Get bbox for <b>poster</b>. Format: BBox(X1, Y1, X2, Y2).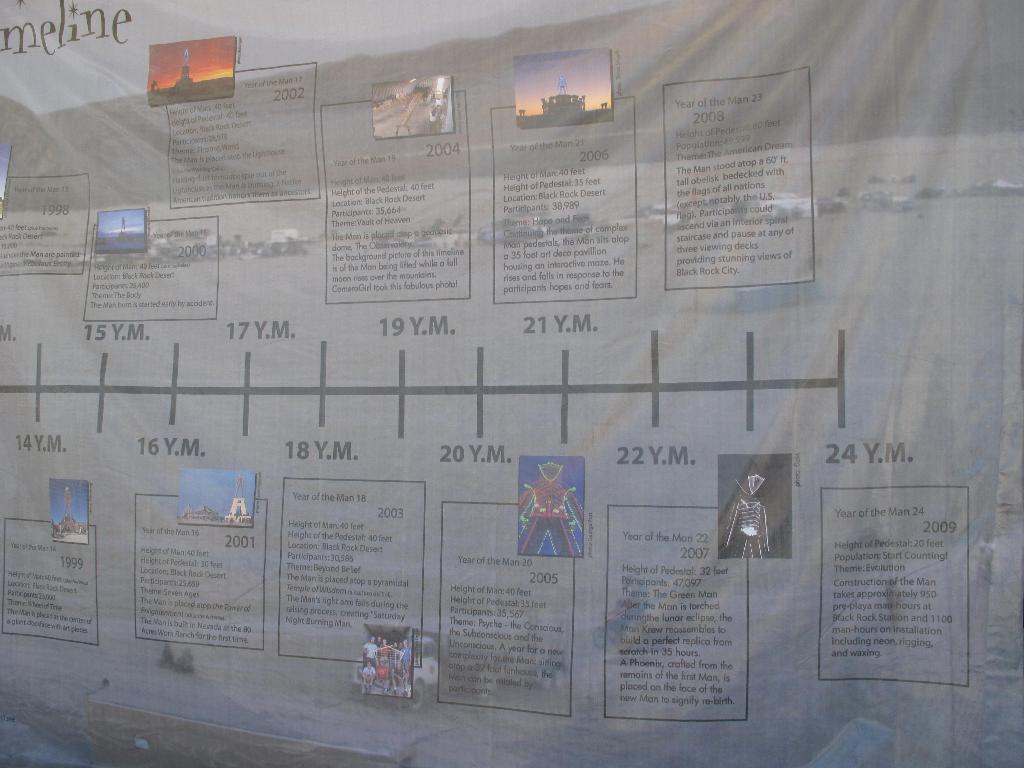
BBox(0, 0, 1022, 767).
